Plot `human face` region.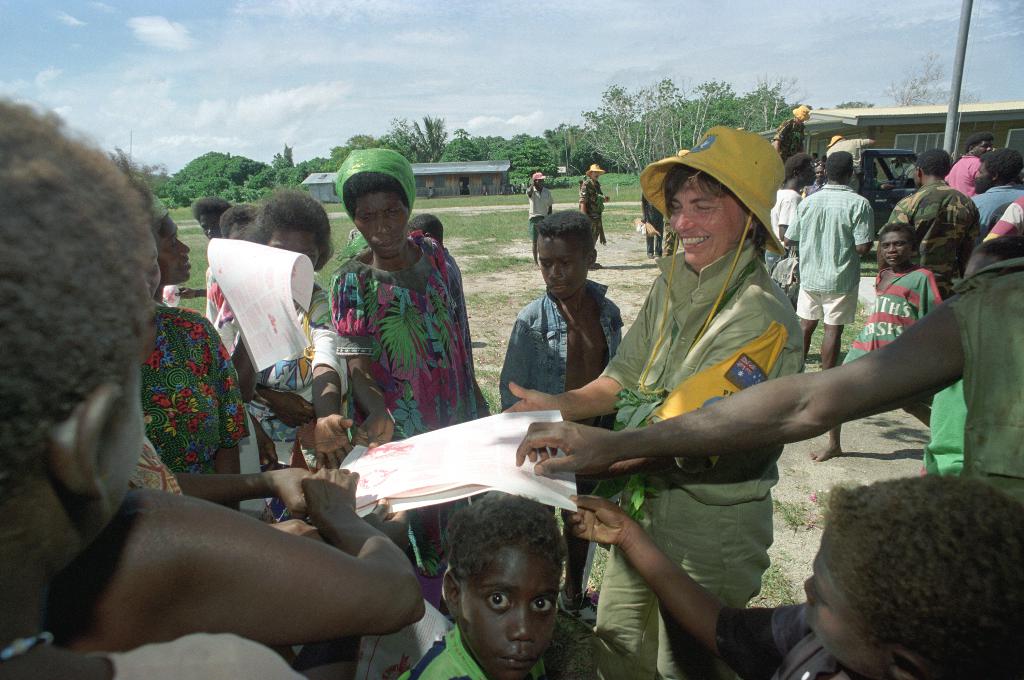
Plotted at [592, 171, 601, 180].
